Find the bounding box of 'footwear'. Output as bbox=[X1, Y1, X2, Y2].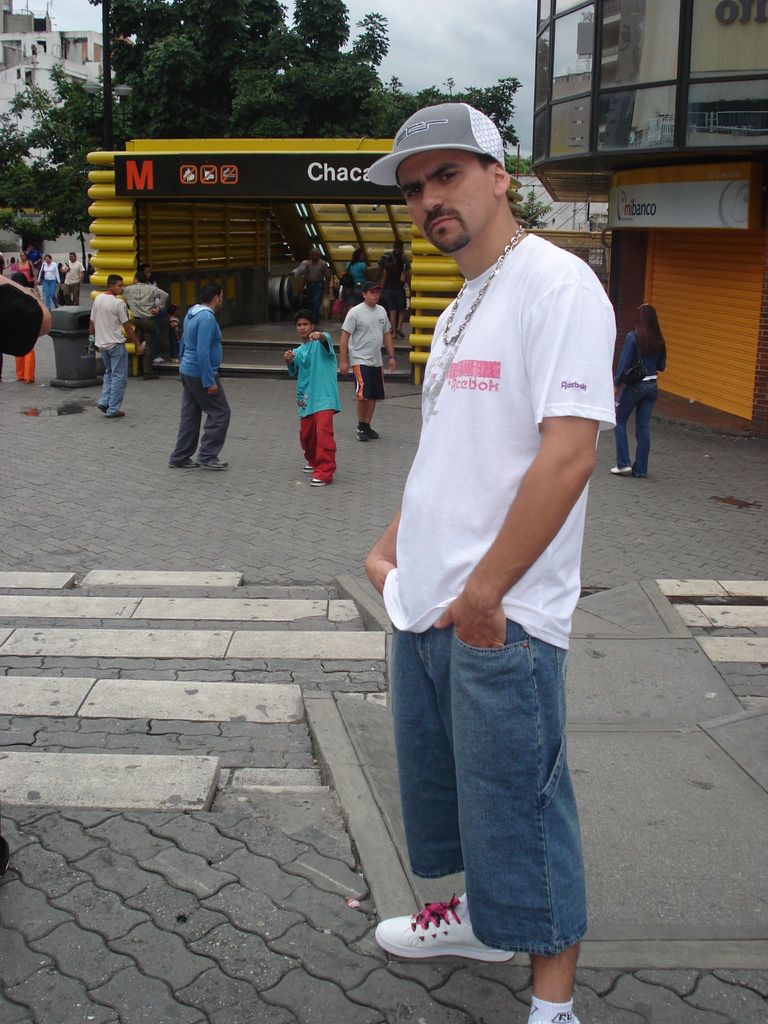
bbox=[168, 459, 196, 469].
